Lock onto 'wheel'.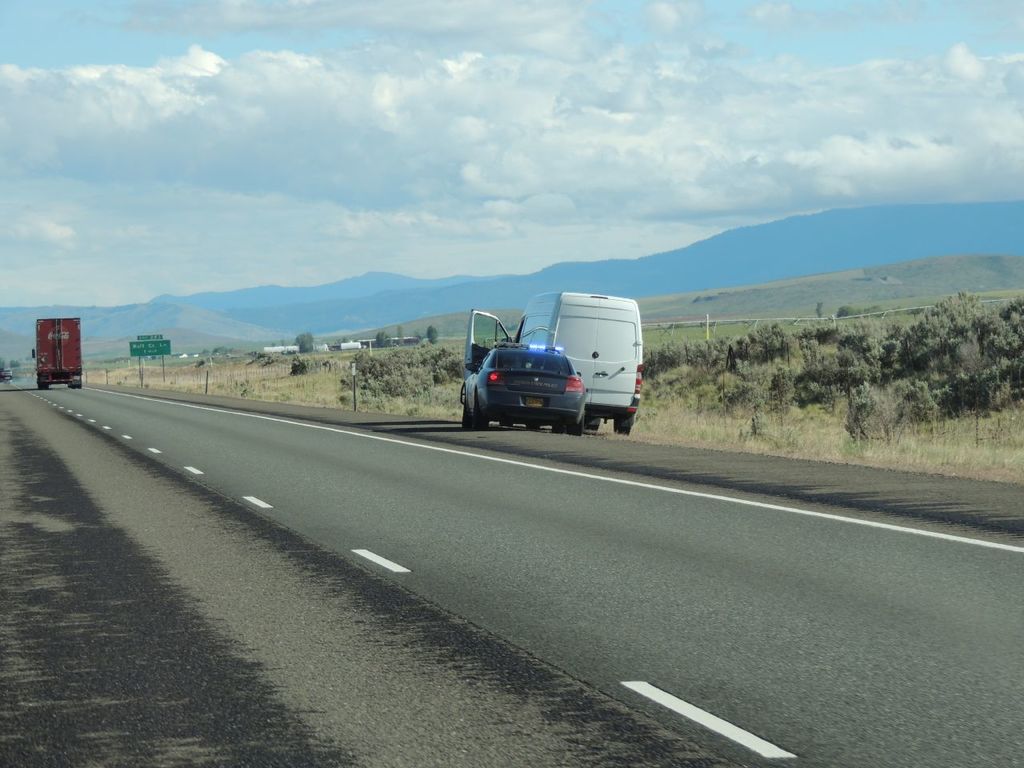
Locked: BBox(582, 414, 596, 428).
